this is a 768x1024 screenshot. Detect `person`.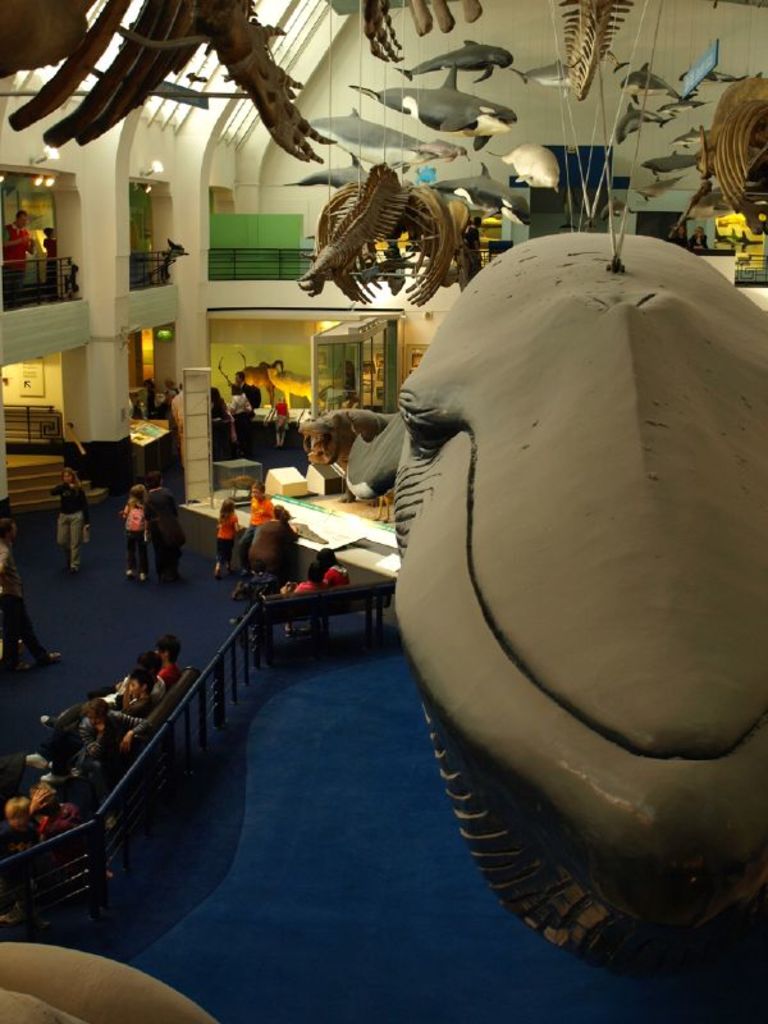
[x1=212, y1=403, x2=229, y2=461].
